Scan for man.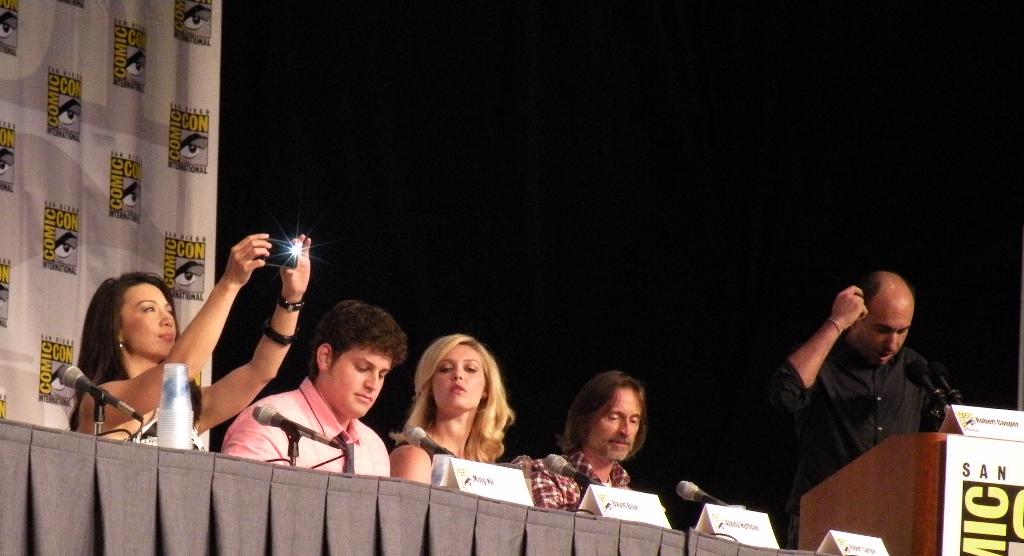
Scan result: select_region(221, 299, 410, 475).
